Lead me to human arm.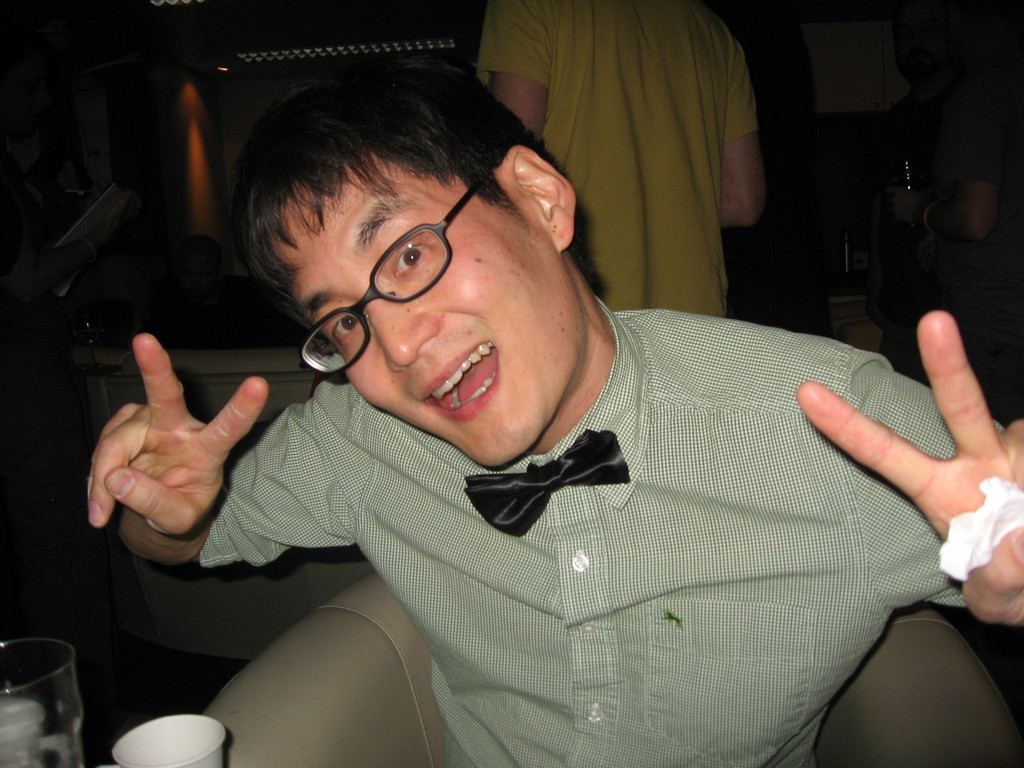
Lead to pyautogui.locateOnScreen(75, 308, 300, 625).
